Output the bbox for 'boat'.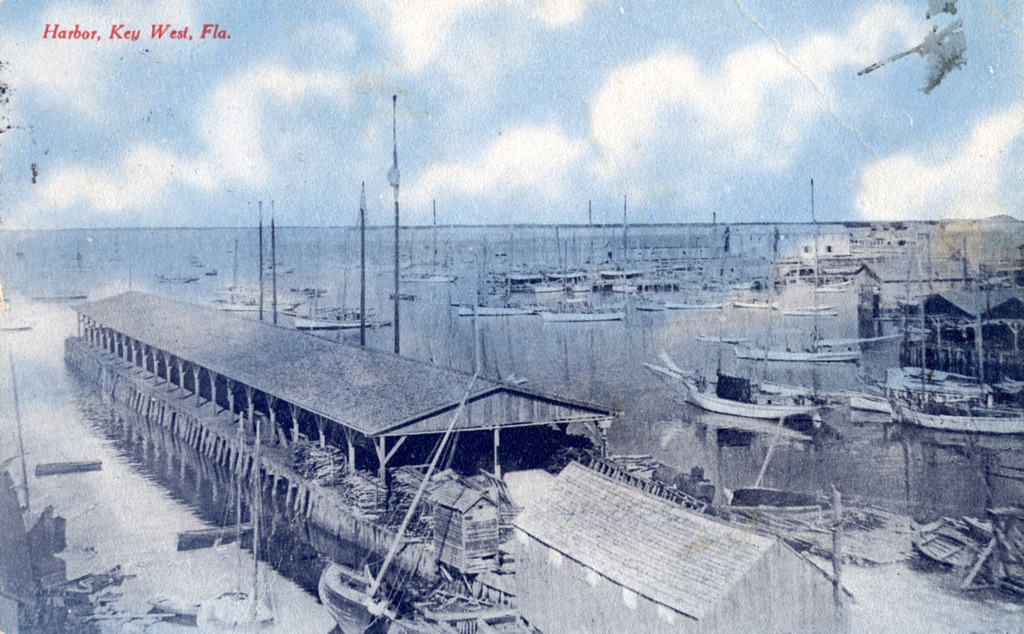
bbox(902, 471, 1023, 595).
